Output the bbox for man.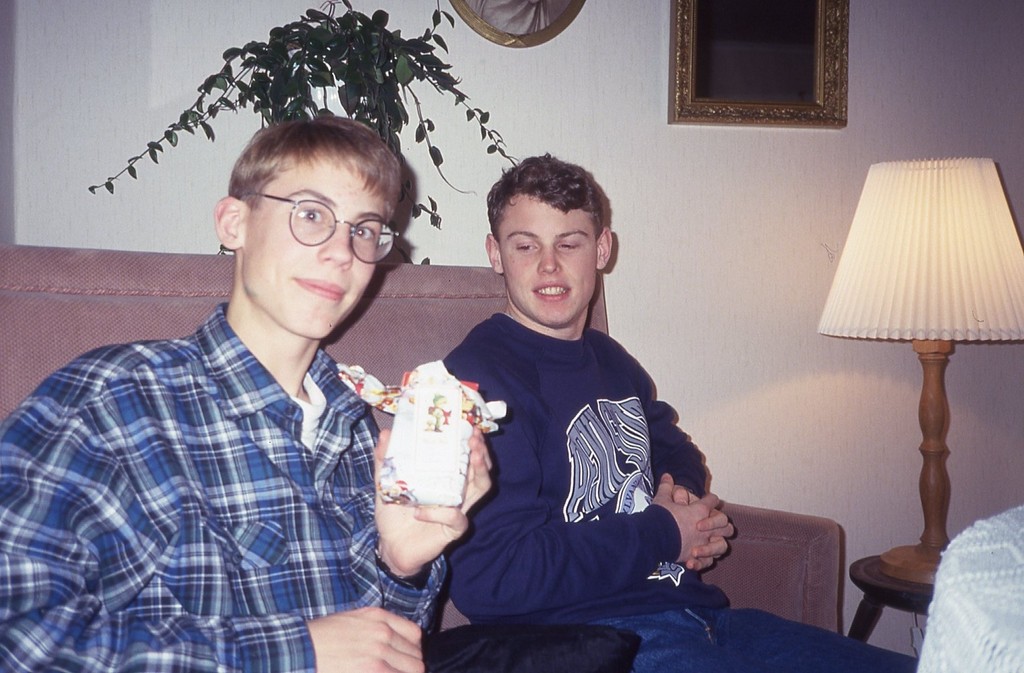
(left=0, top=110, right=646, bottom=672).
